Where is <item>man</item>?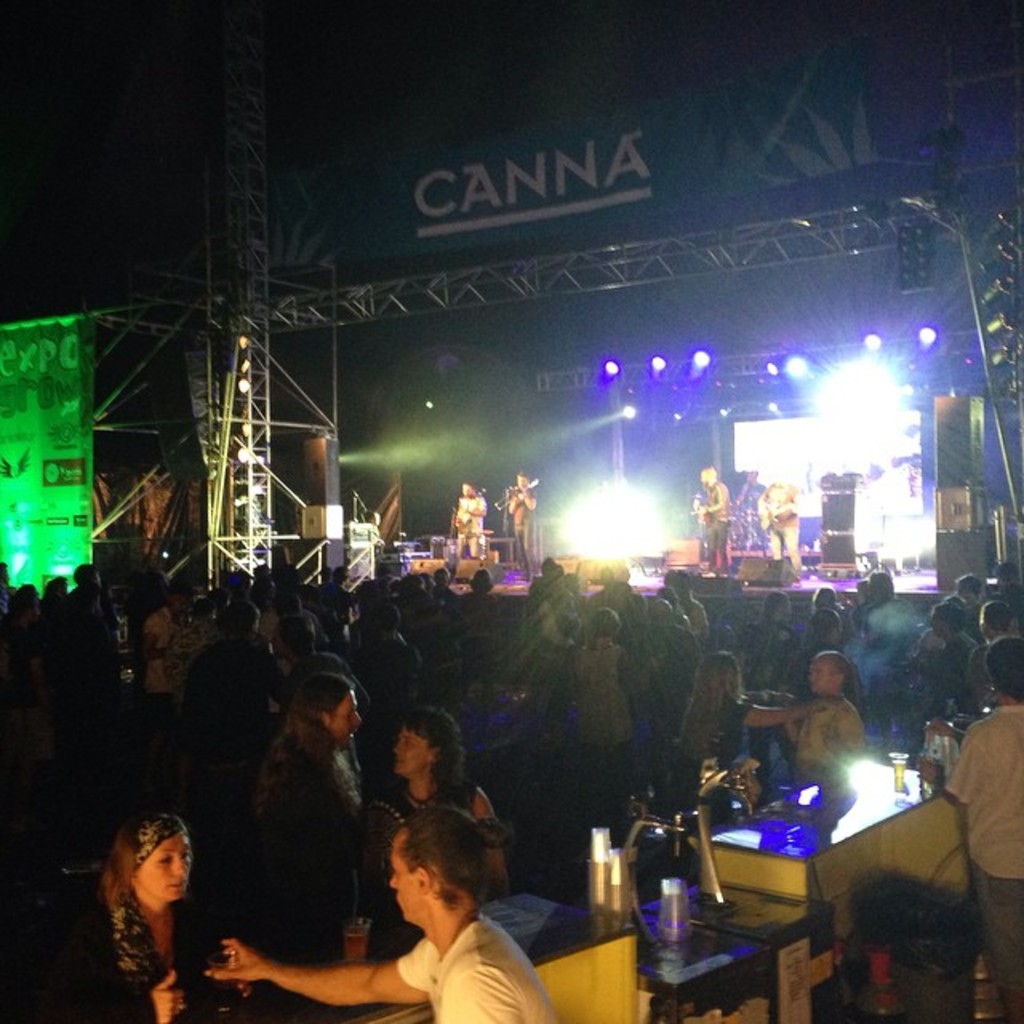
Rect(510, 472, 539, 581).
